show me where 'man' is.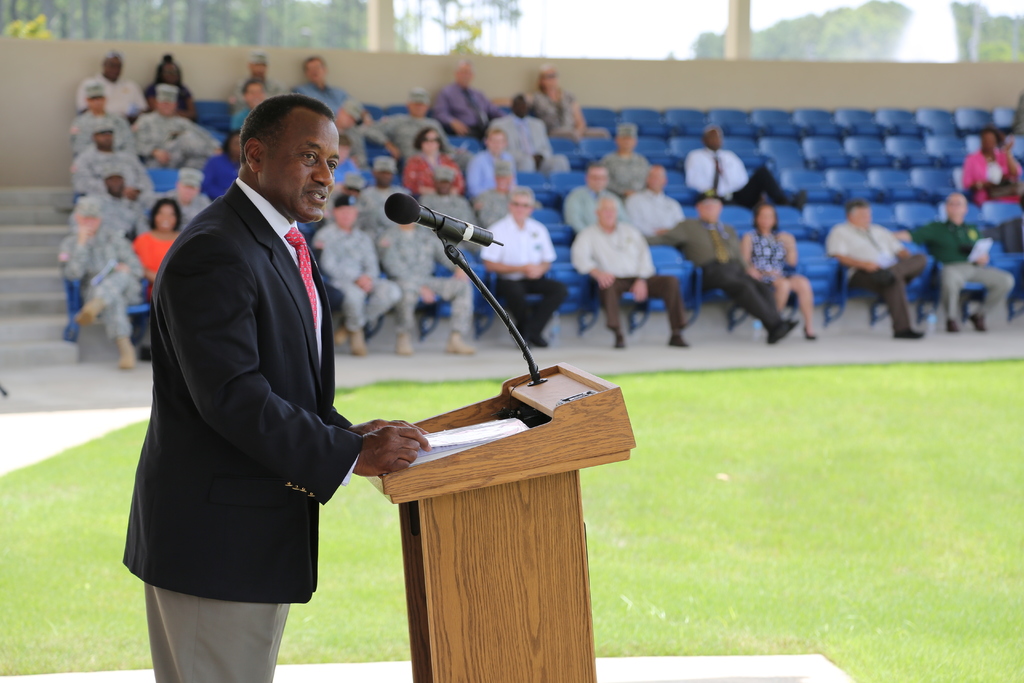
'man' is at l=432, t=56, r=497, b=146.
